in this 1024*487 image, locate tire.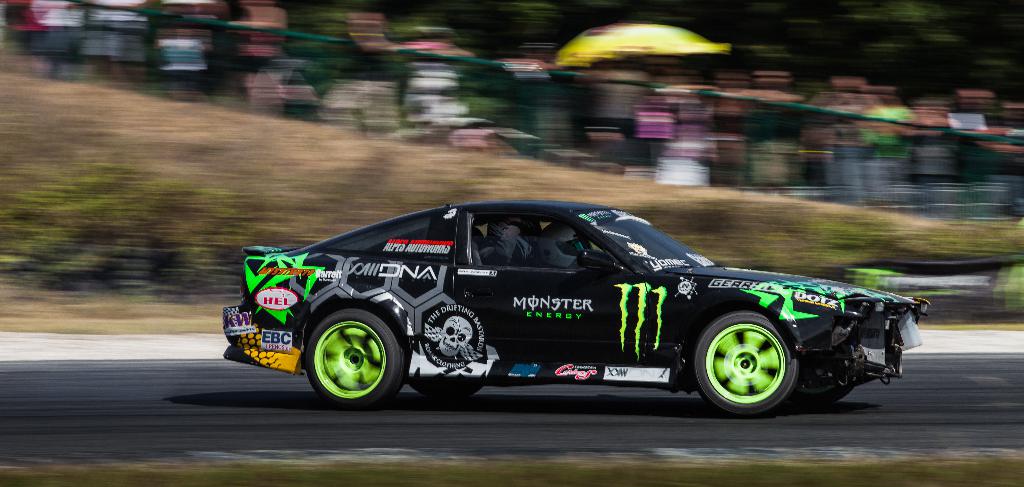
Bounding box: <region>313, 306, 405, 410</region>.
